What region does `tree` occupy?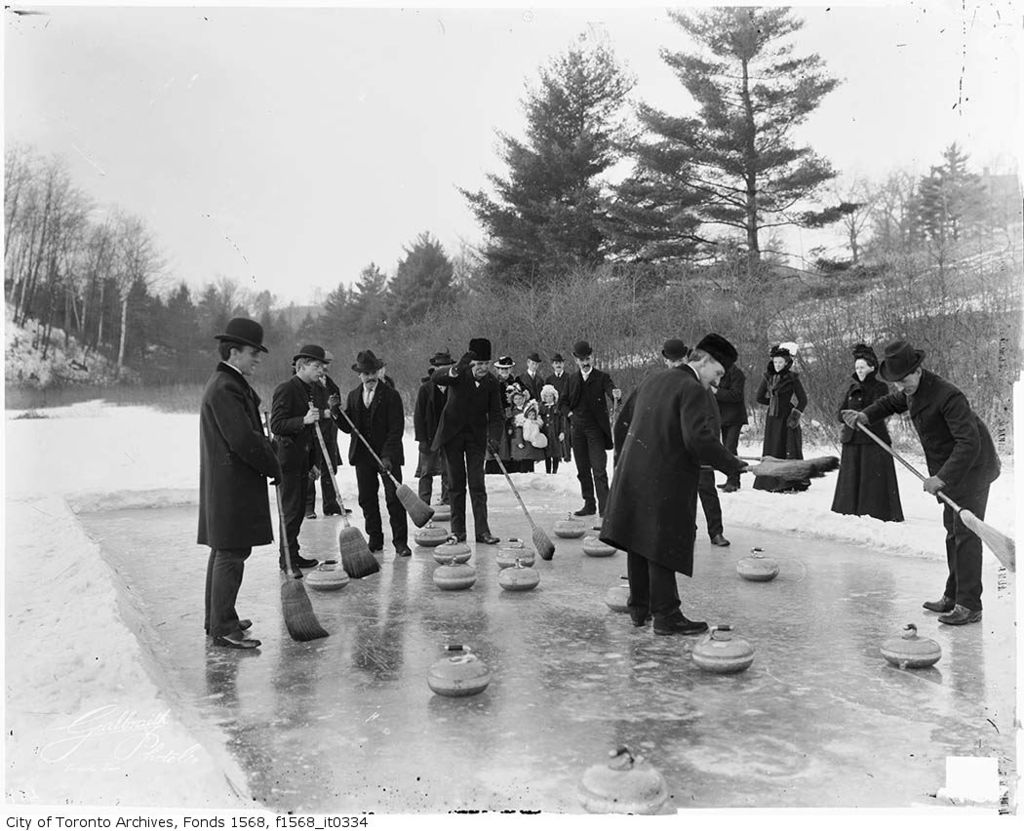
596,142,700,267.
